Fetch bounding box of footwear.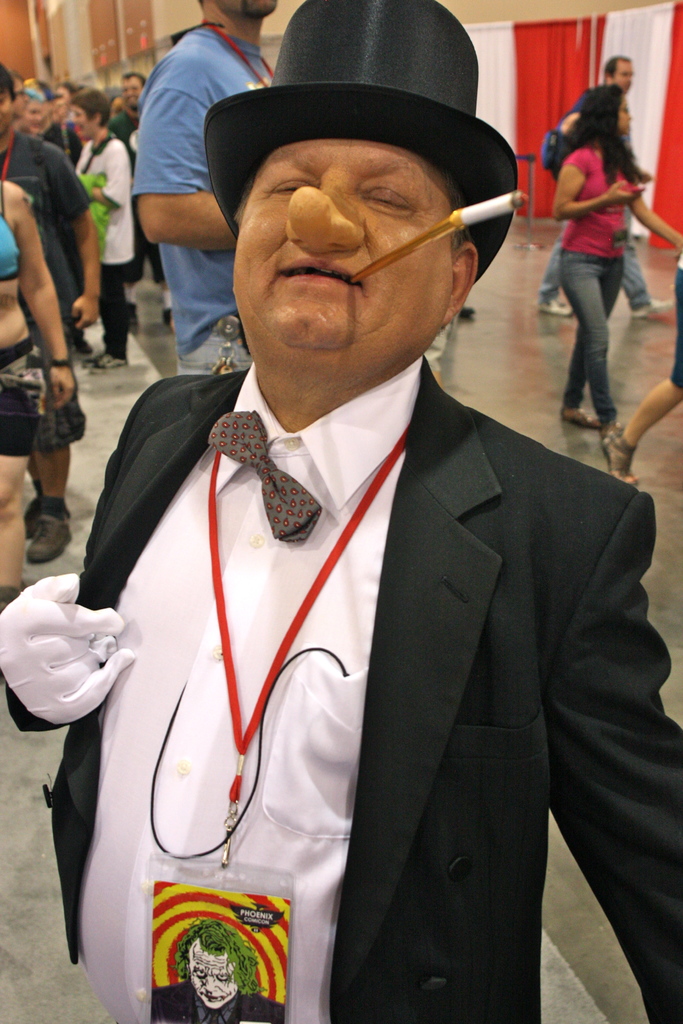
Bbox: select_region(1, 583, 29, 620).
